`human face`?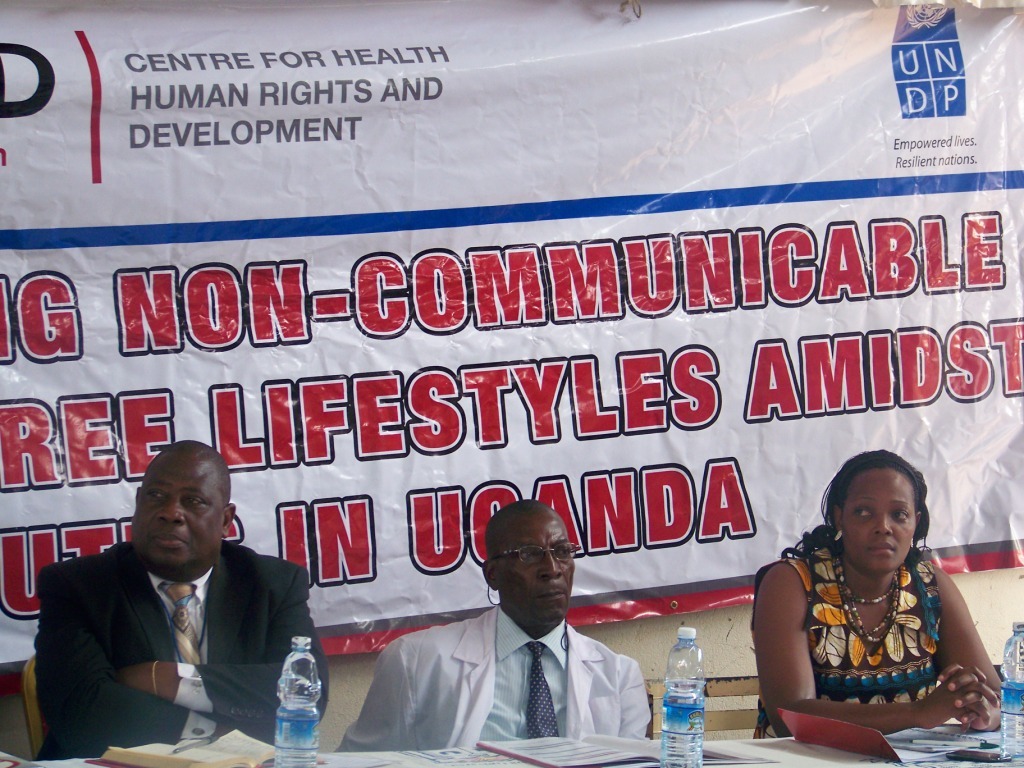
locate(134, 453, 218, 567)
